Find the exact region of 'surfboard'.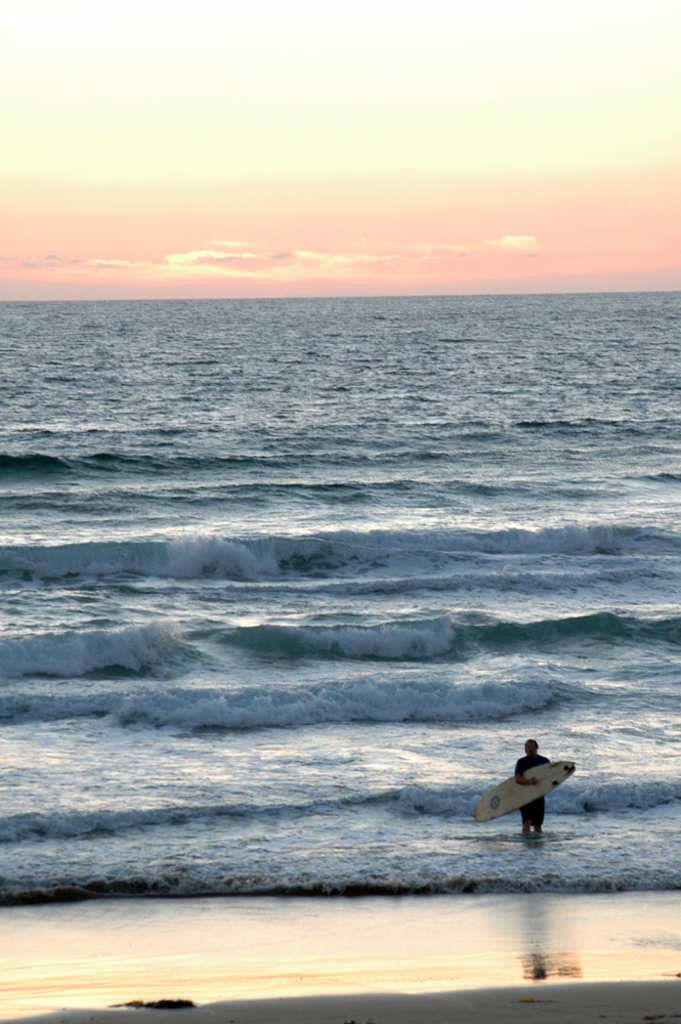
Exact region: l=475, t=761, r=574, b=829.
